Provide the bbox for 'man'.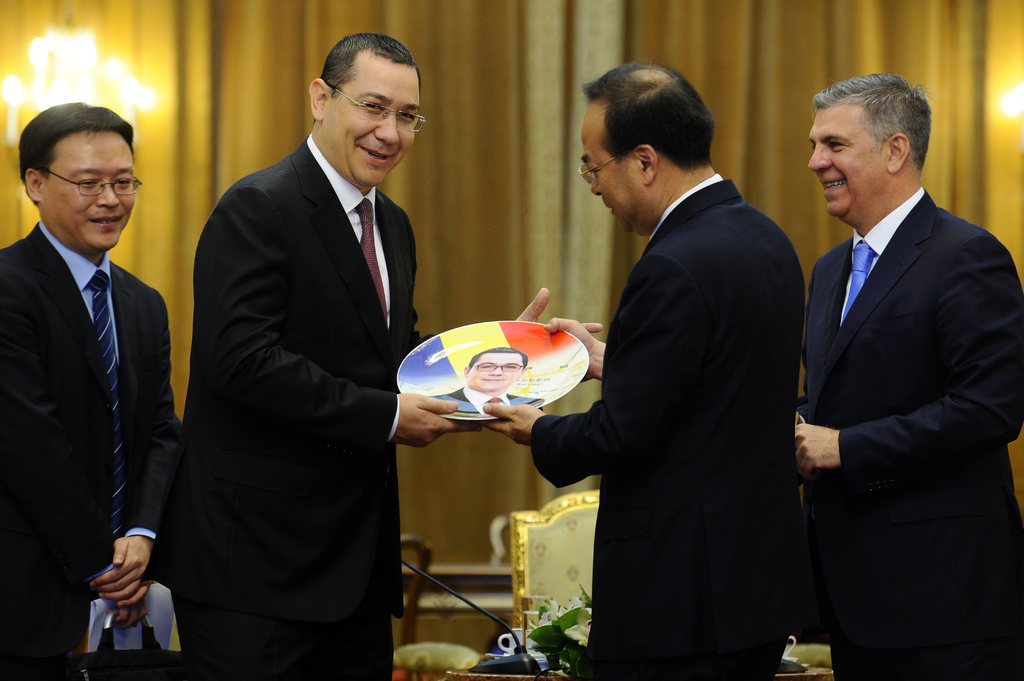
box(429, 345, 543, 420).
